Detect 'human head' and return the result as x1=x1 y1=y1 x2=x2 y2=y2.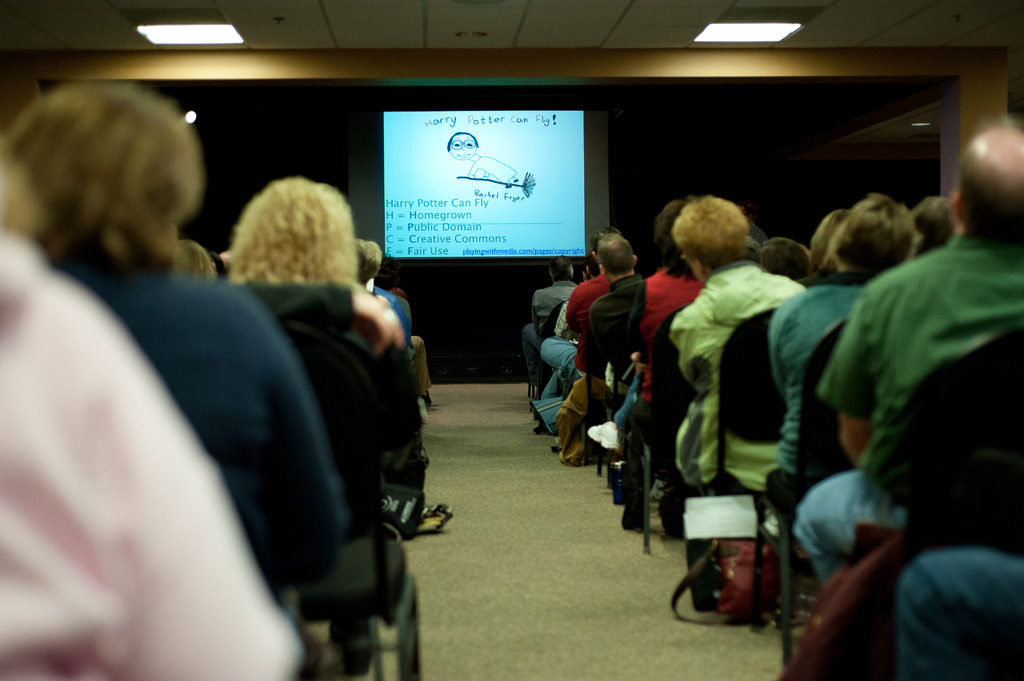
x1=179 y1=238 x2=212 y2=275.
